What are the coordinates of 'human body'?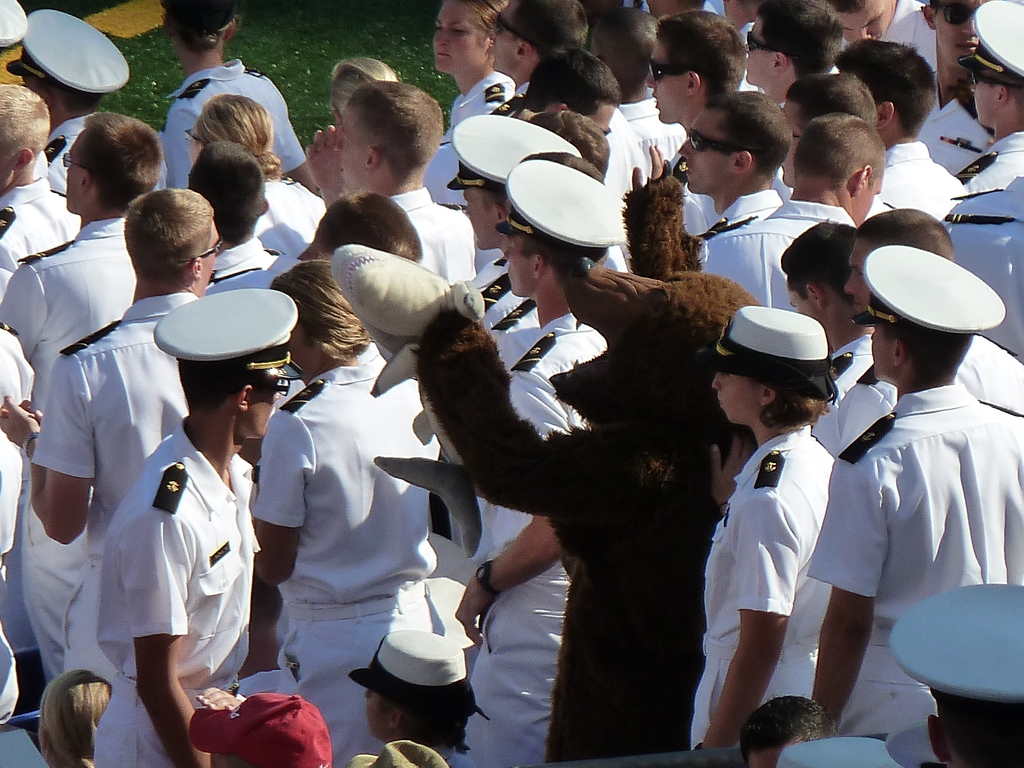
96,289,300,767.
